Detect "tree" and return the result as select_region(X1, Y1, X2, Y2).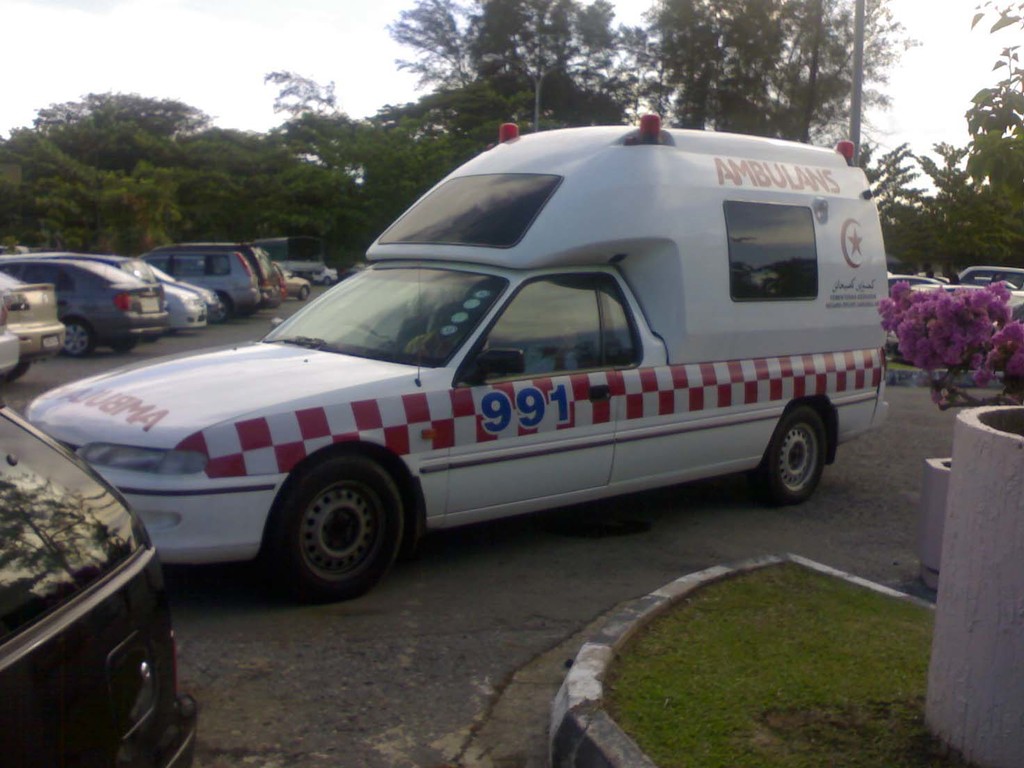
select_region(383, 0, 647, 138).
